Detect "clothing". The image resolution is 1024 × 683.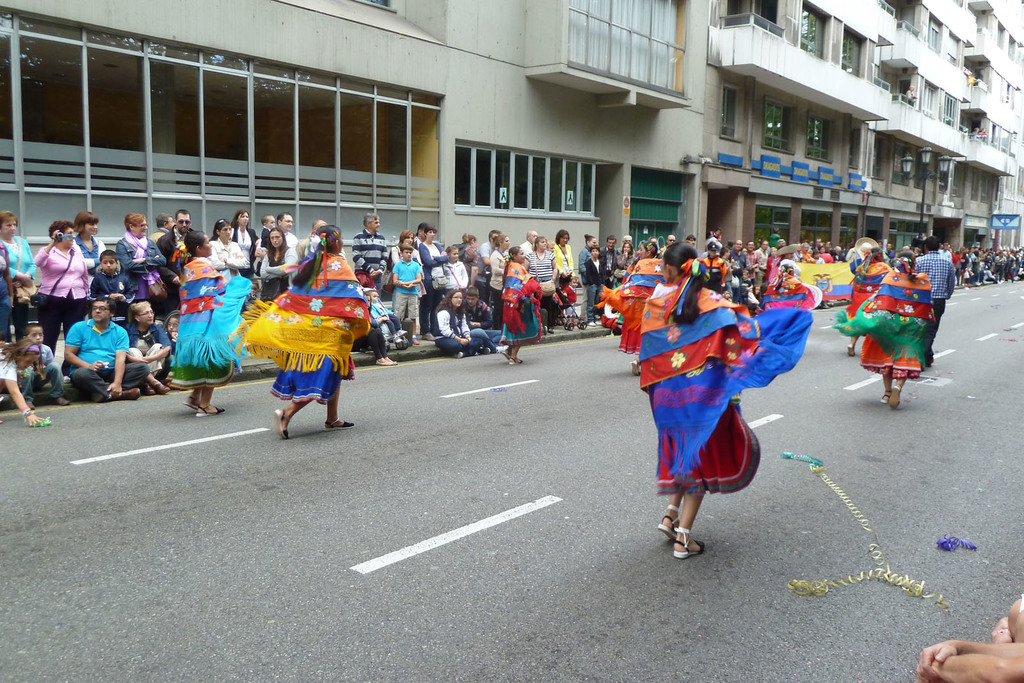
l=758, t=245, r=779, b=293.
